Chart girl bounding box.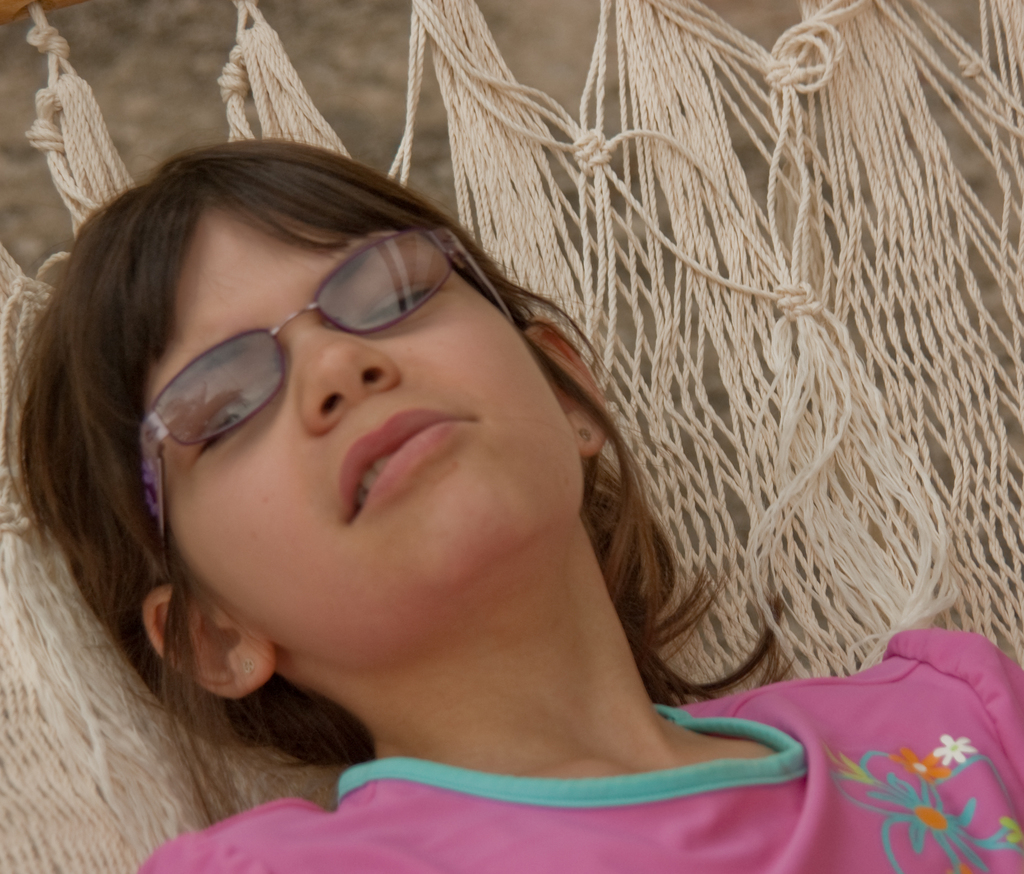
Charted: locate(0, 140, 1021, 873).
